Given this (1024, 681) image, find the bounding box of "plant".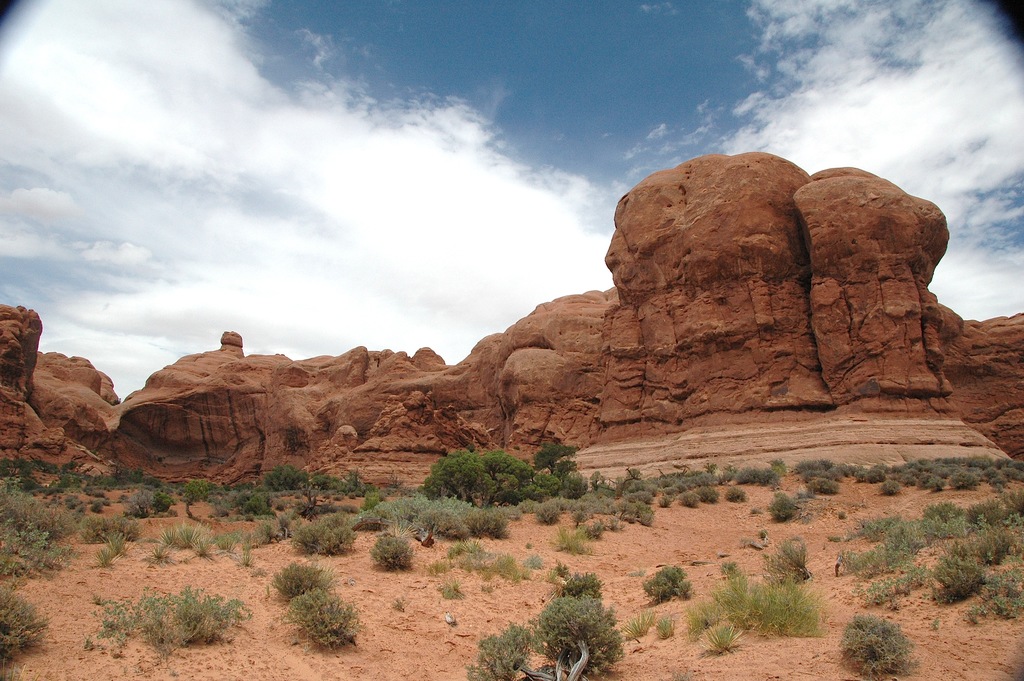
<box>548,515,605,559</box>.
